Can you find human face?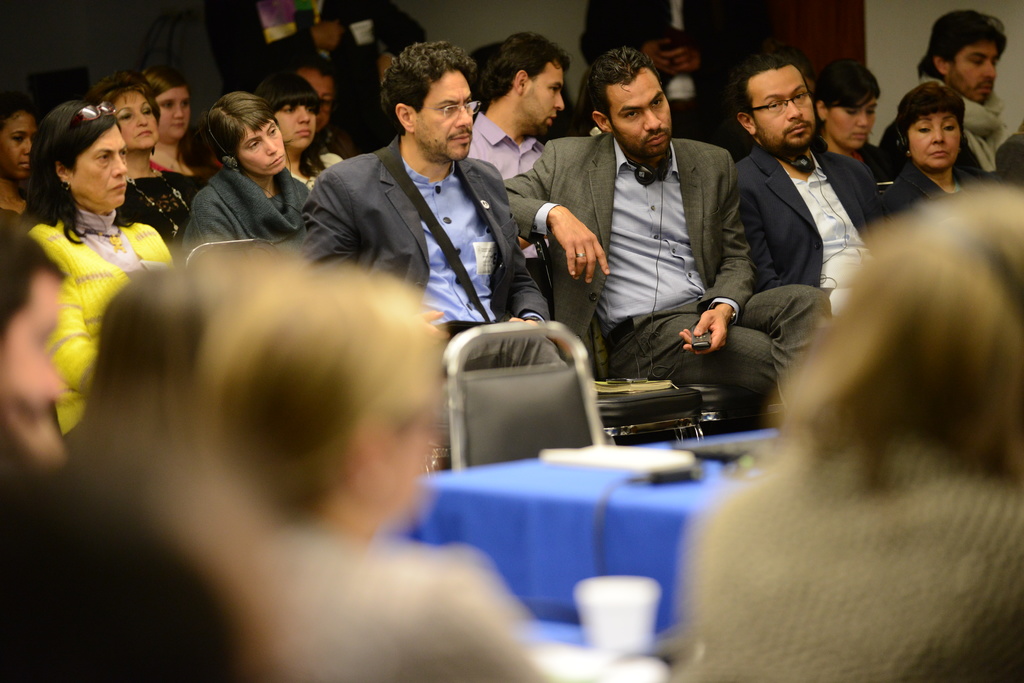
Yes, bounding box: detection(292, 68, 339, 135).
